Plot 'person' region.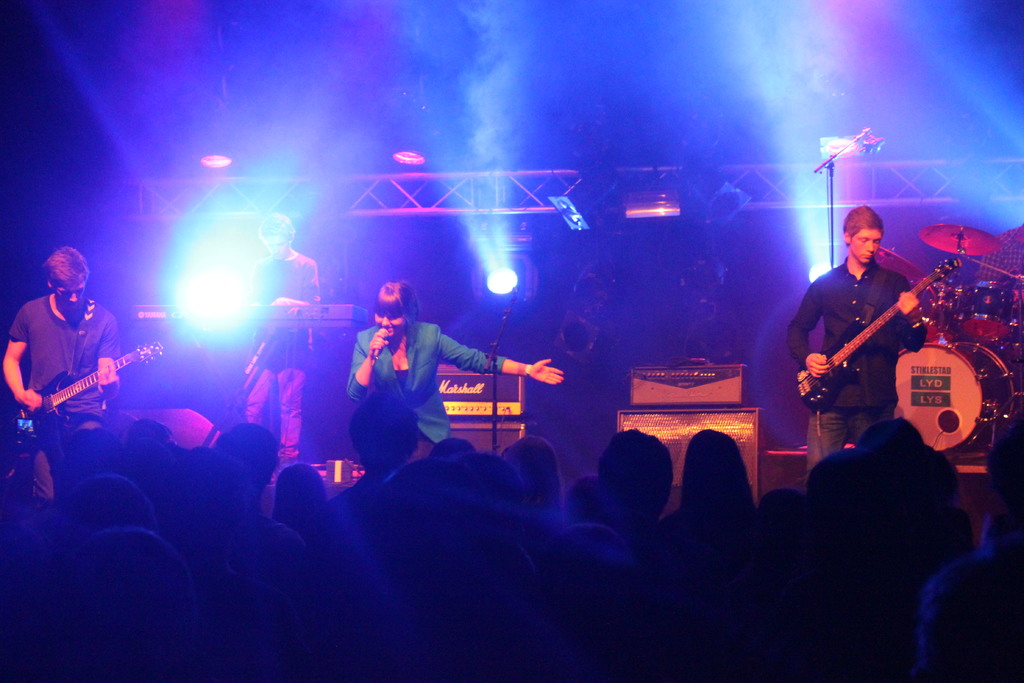
Plotted at [x1=779, y1=204, x2=929, y2=467].
